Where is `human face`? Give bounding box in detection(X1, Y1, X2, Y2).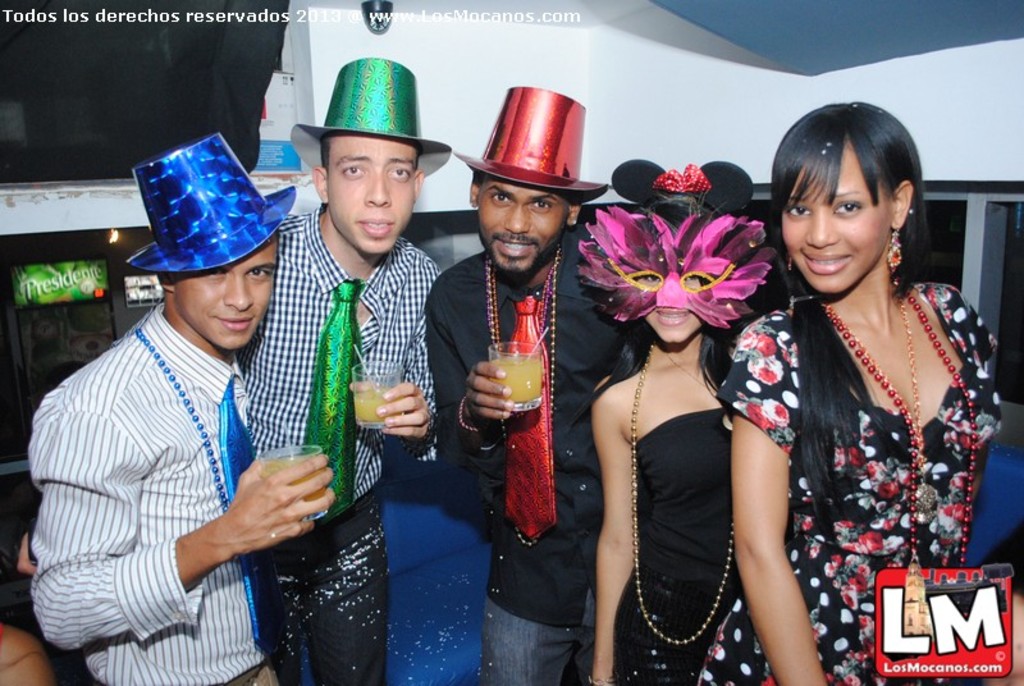
detection(479, 179, 563, 273).
